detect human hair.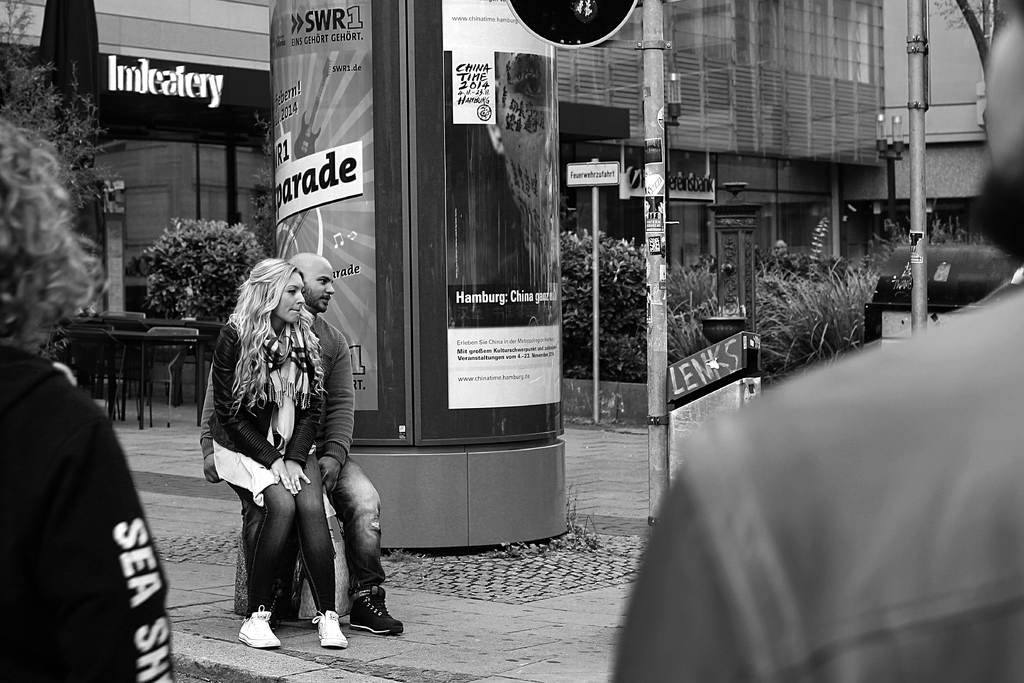
Detected at rect(0, 103, 99, 341).
